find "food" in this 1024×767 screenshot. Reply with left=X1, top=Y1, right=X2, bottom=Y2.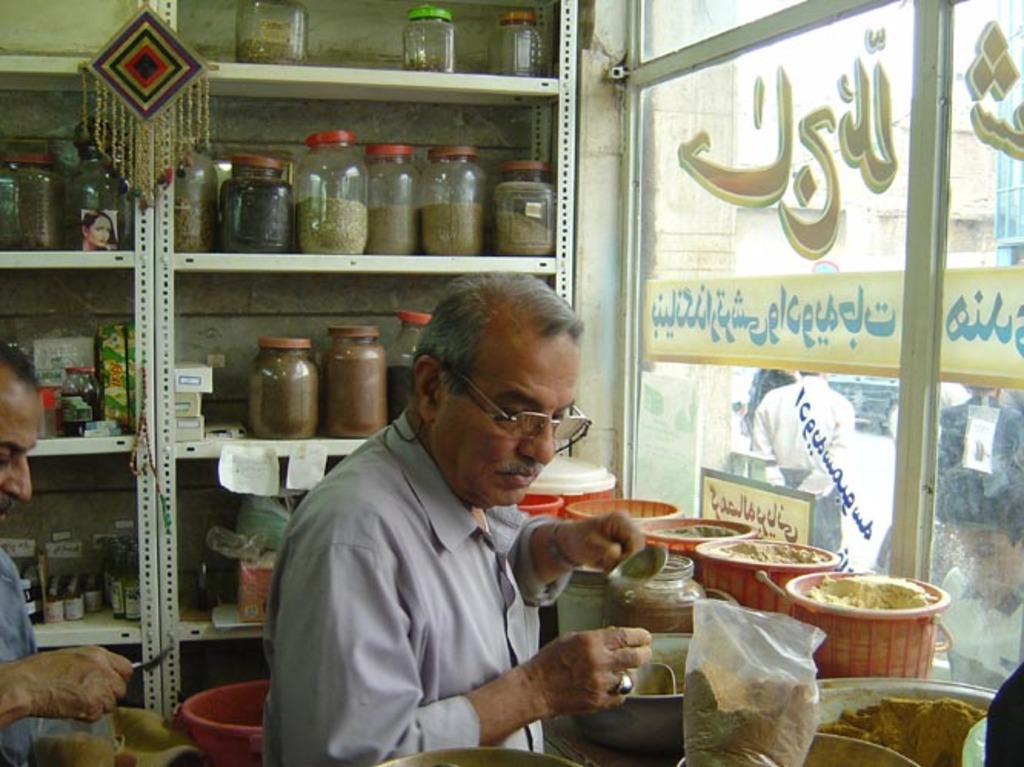
left=292, top=195, right=371, bottom=258.
